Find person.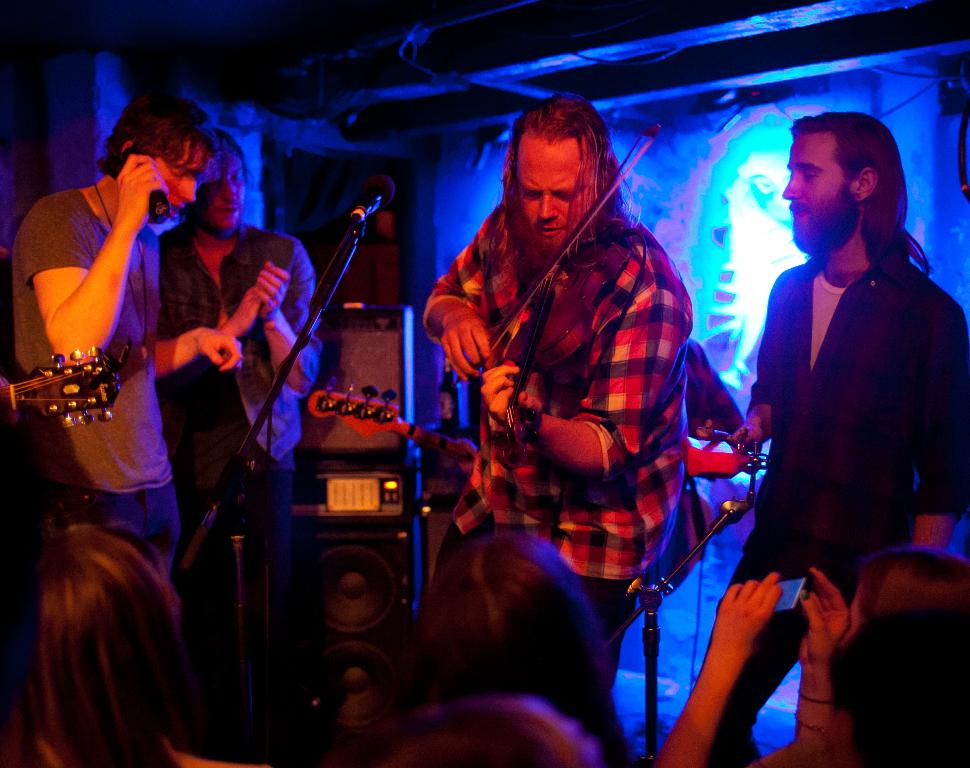
[left=4, top=99, right=230, bottom=587].
